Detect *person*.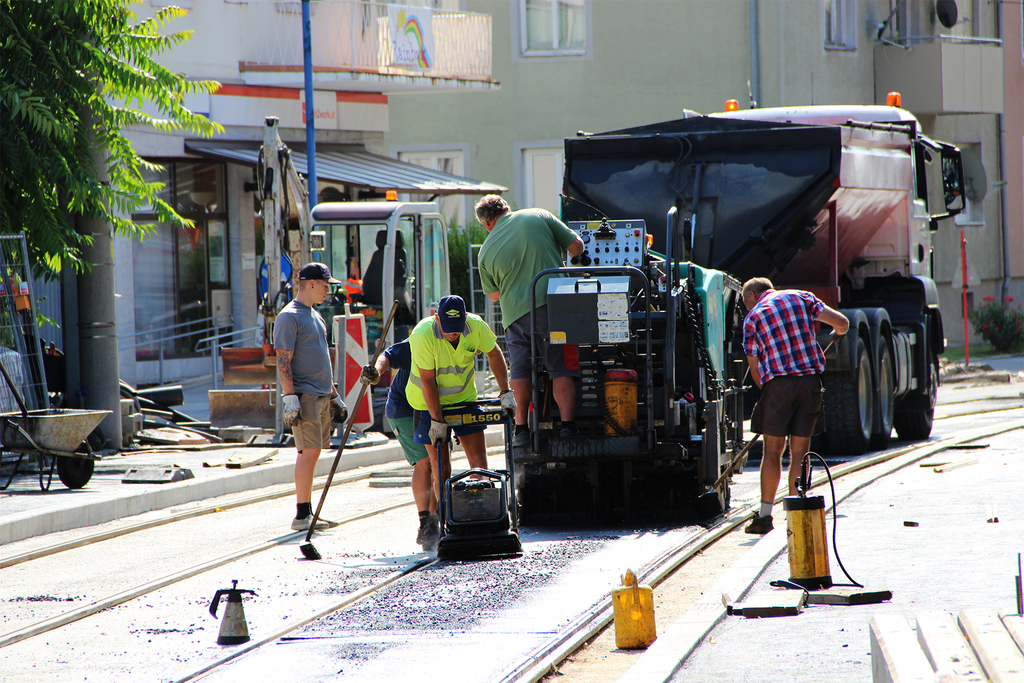
Detected at 267/261/344/541.
